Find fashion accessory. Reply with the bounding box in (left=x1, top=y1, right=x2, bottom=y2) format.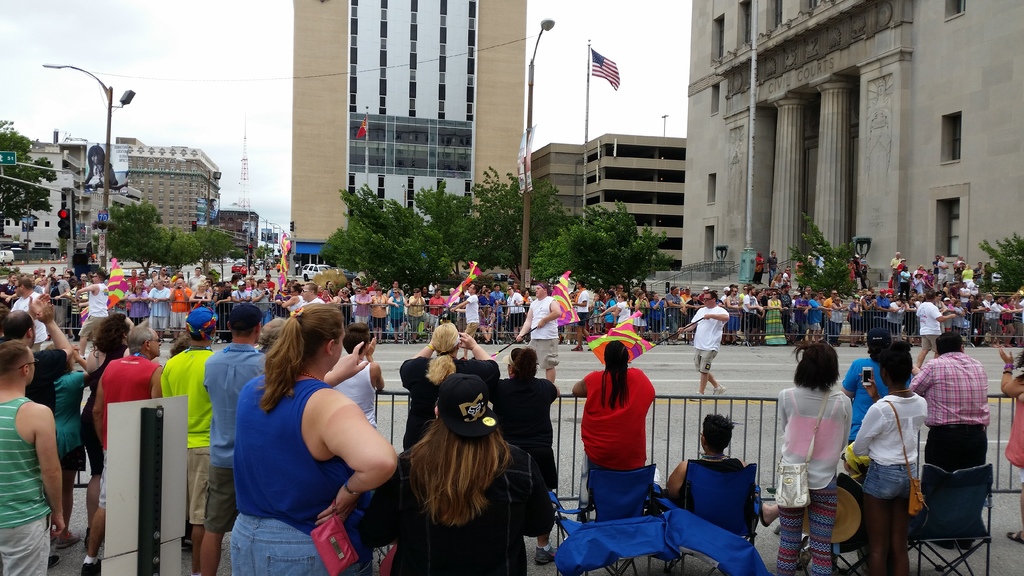
(left=437, top=374, right=497, bottom=444).
